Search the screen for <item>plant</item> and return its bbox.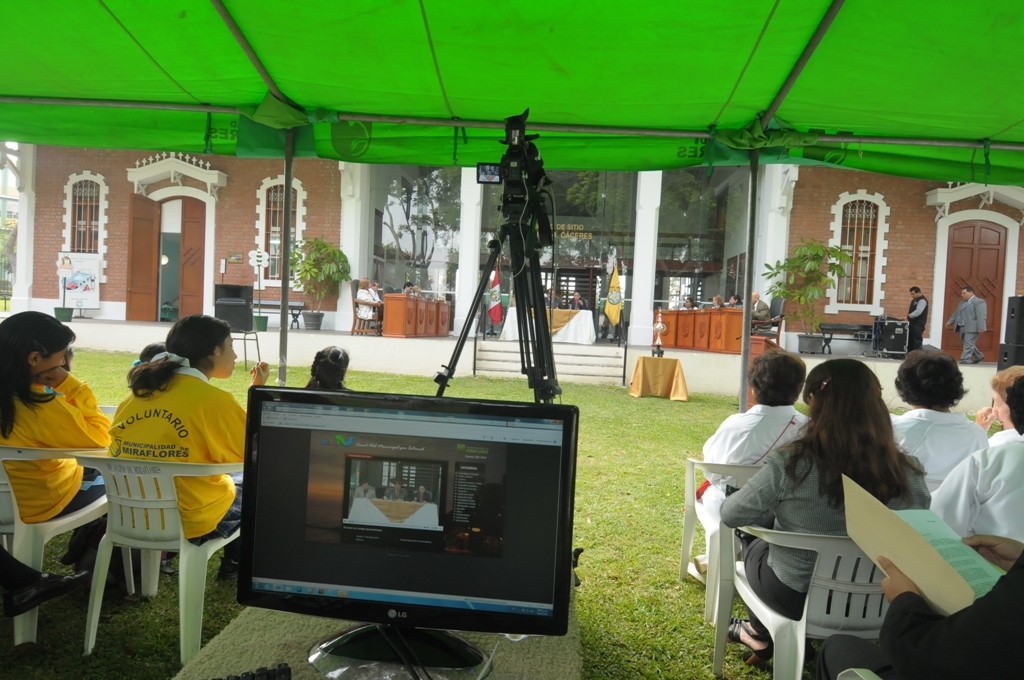
Found: x1=288, y1=233, x2=353, y2=312.
